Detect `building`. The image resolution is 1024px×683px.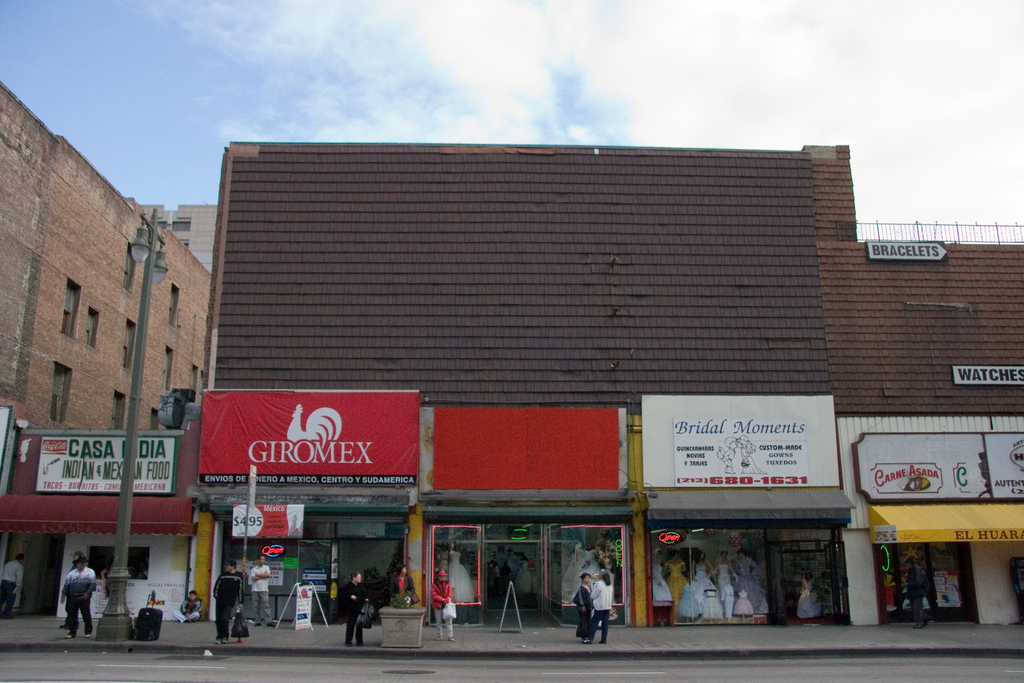
(x1=0, y1=83, x2=217, y2=612).
